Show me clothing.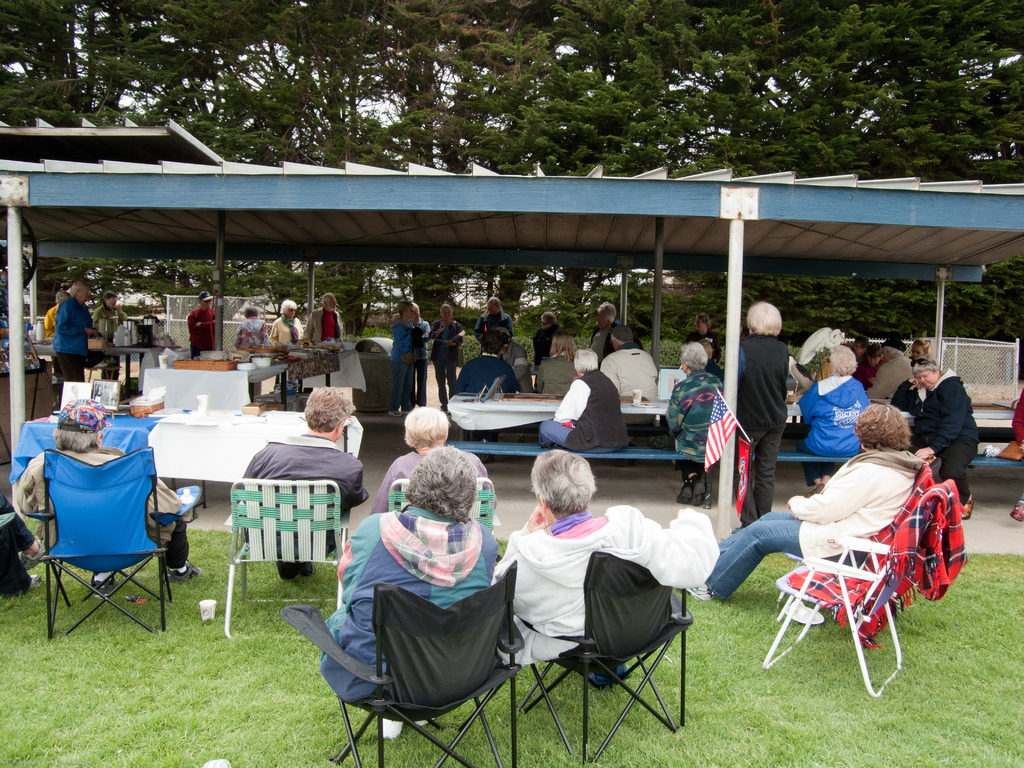
clothing is here: locate(266, 316, 305, 348).
